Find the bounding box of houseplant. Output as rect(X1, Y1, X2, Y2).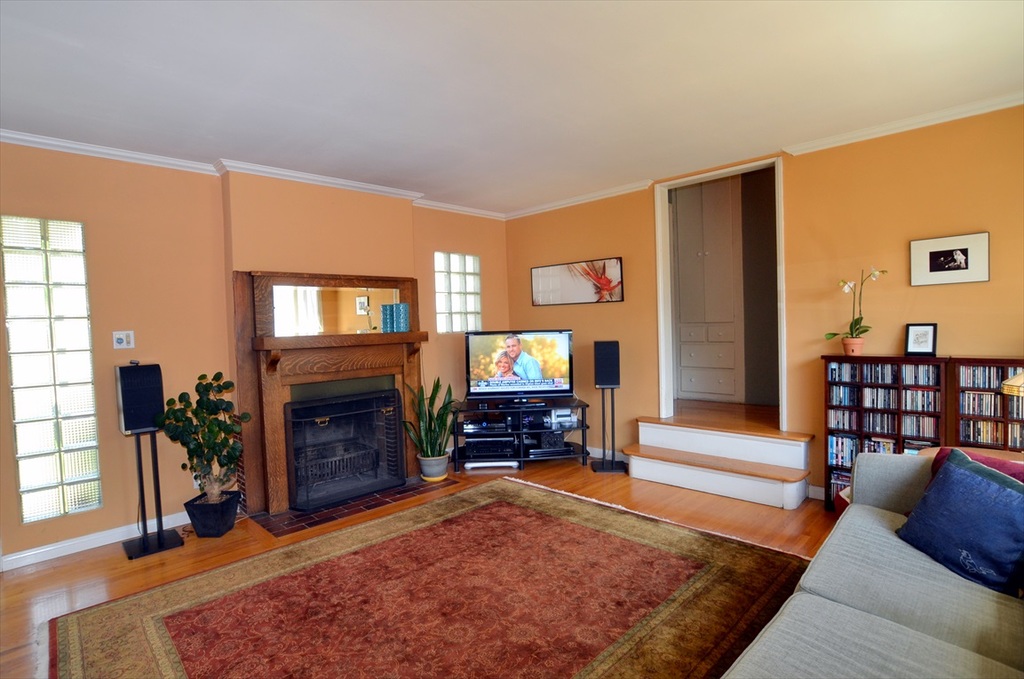
rect(822, 264, 889, 355).
